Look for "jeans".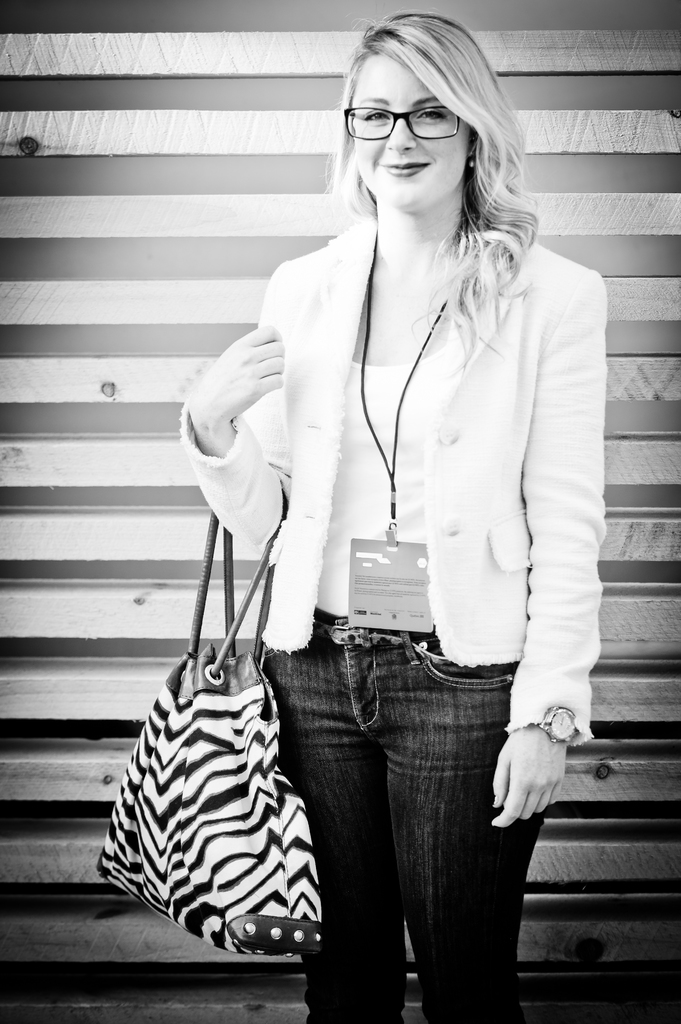
Found: <region>246, 641, 554, 1011</region>.
